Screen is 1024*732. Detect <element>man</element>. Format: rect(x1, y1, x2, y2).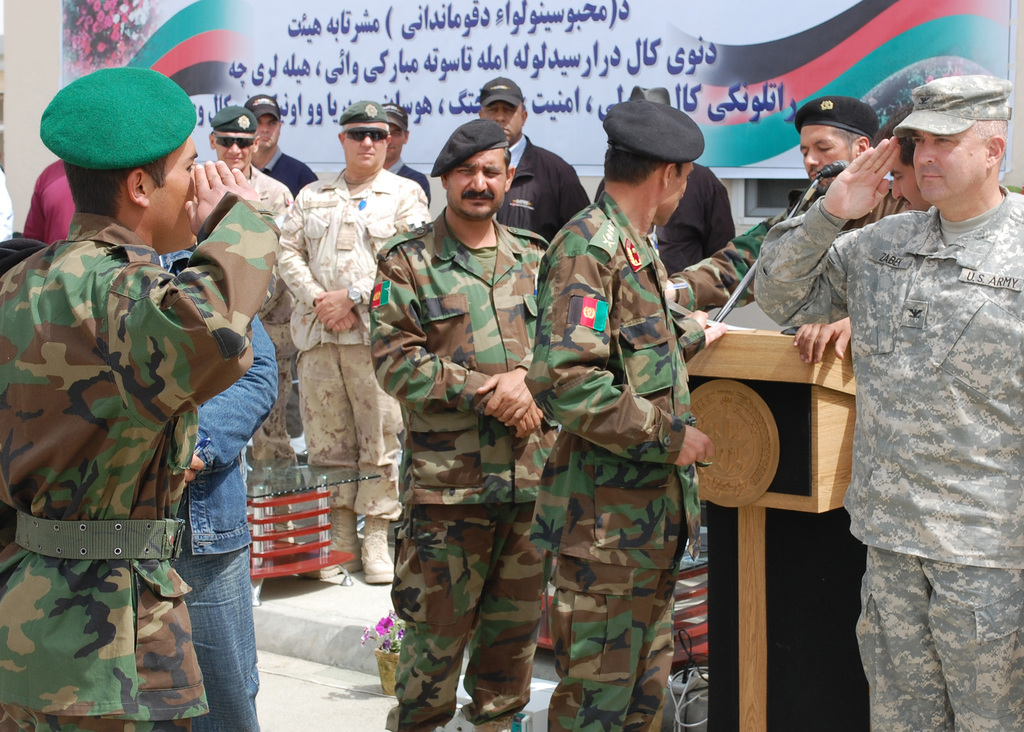
rect(274, 99, 433, 585).
